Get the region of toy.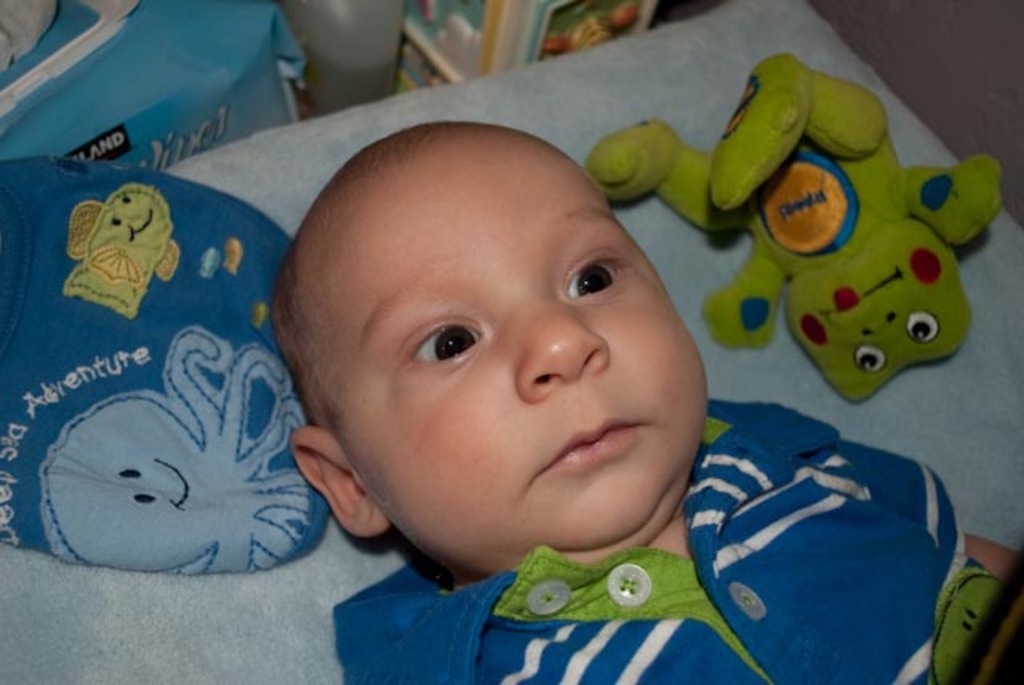
<box>686,40,949,450</box>.
